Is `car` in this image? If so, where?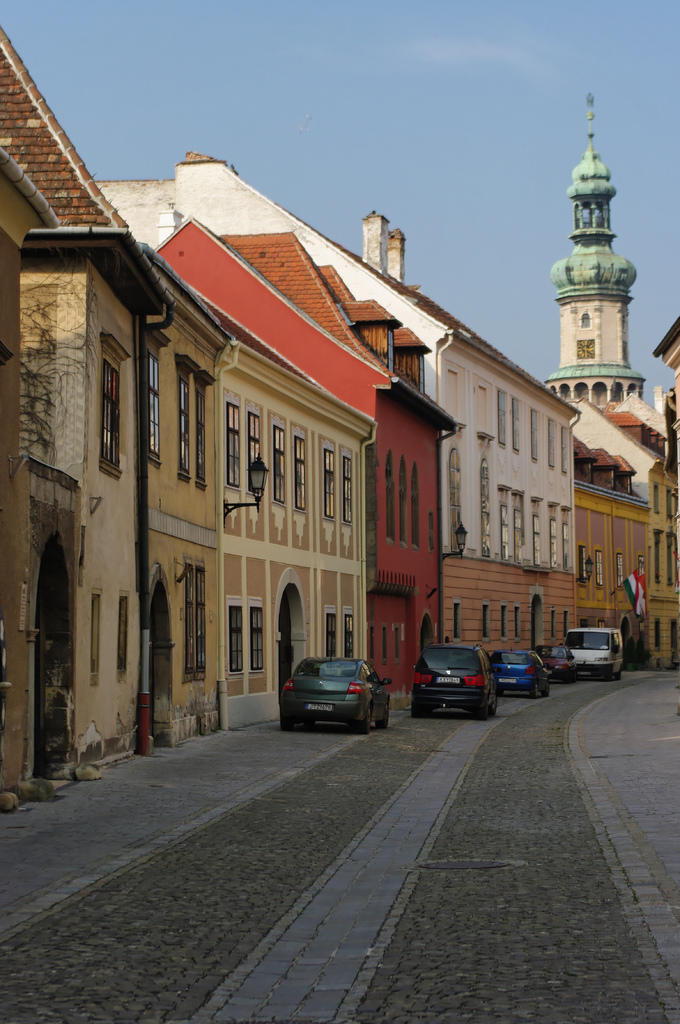
Yes, at select_region(484, 640, 552, 701).
